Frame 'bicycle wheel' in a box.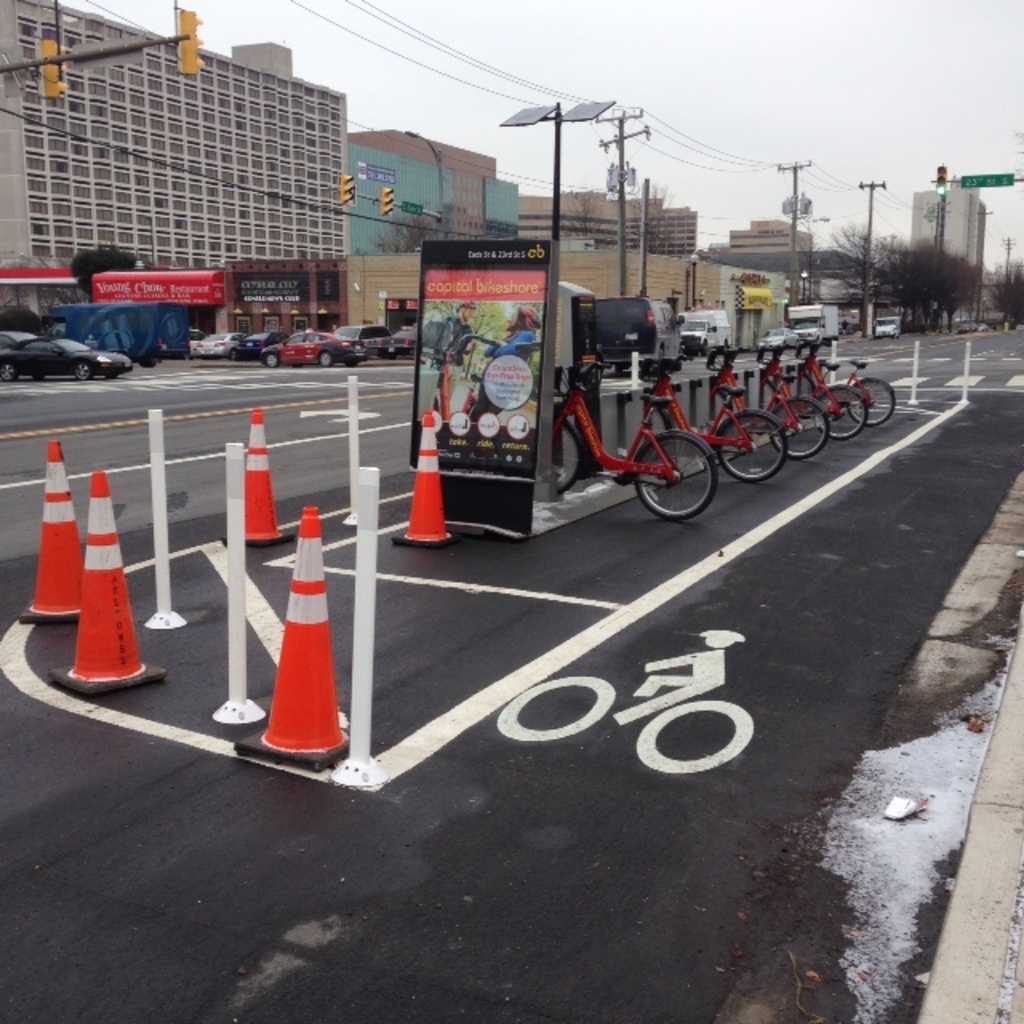
bbox(768, 400, 826, 461).
